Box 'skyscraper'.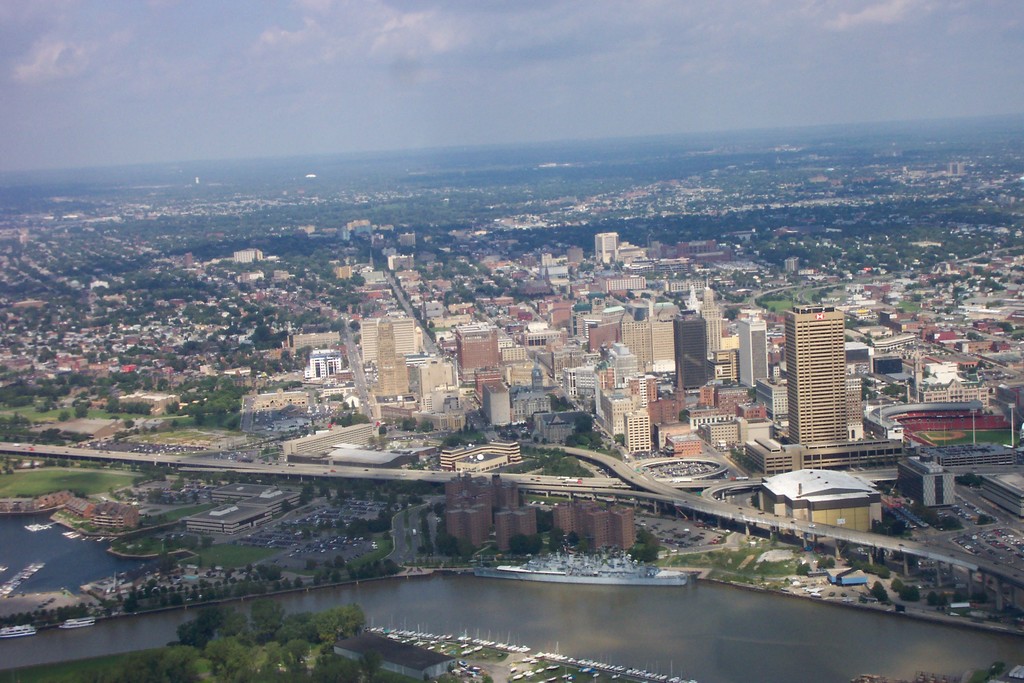
region(591, 233, 616, 267).
